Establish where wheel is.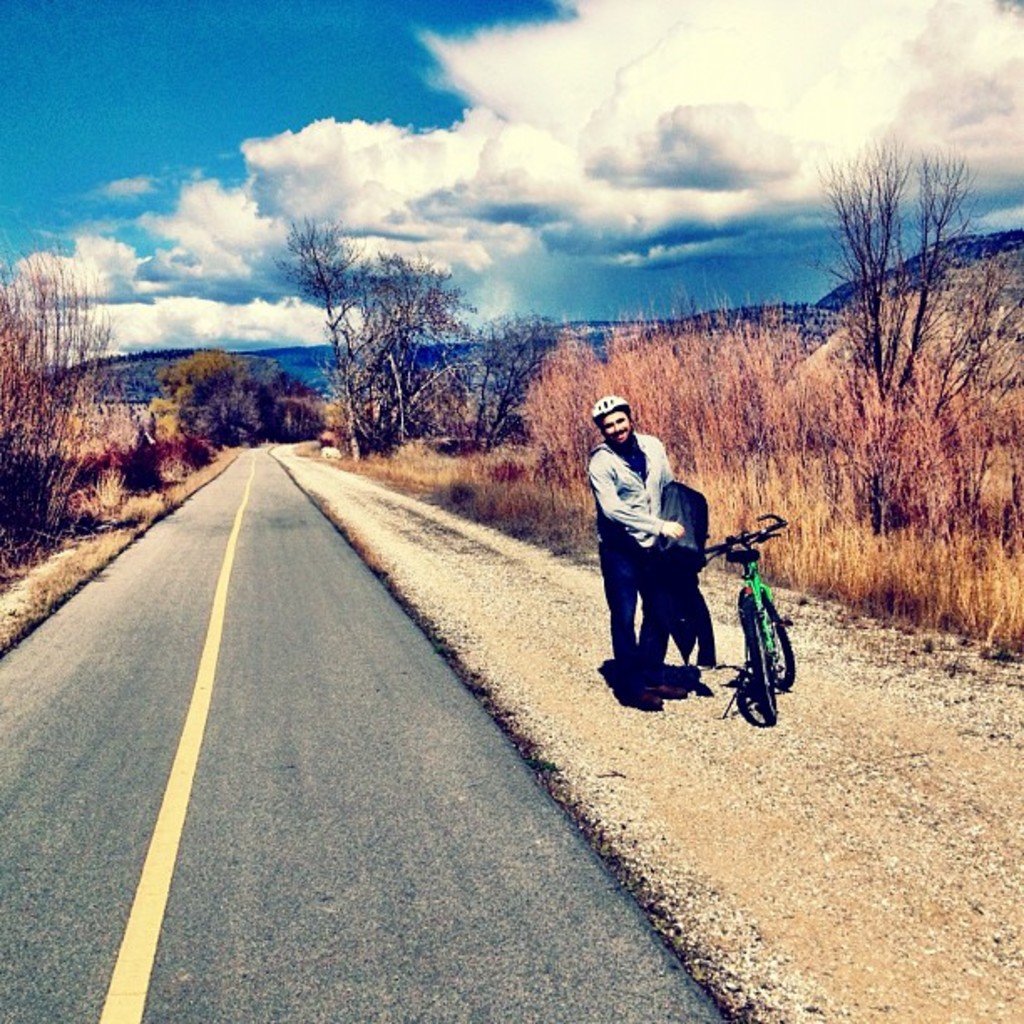
Established at (778,624,793,686).
